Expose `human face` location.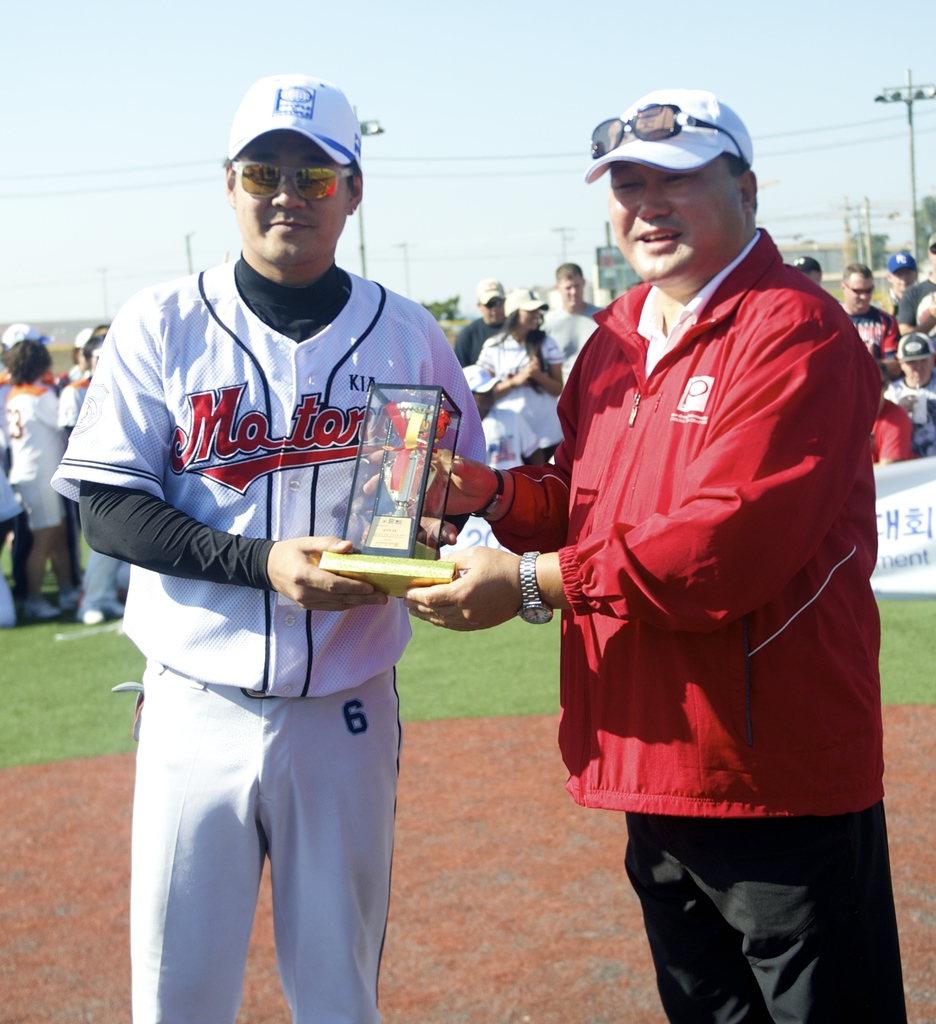
Exposed at detection(473, 293, 499, 326).
